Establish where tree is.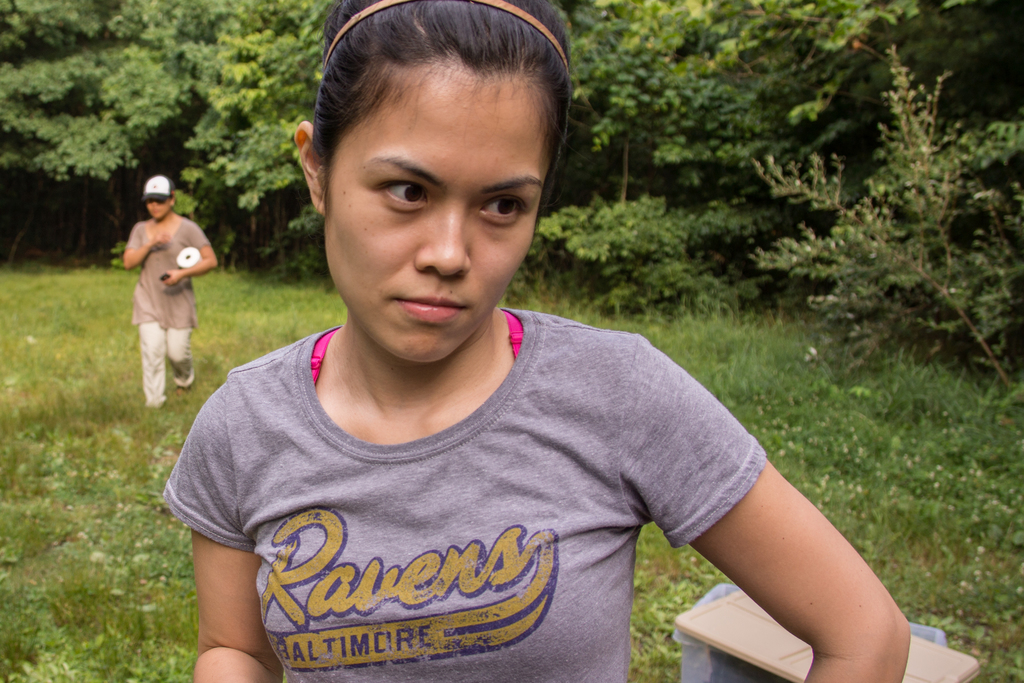
Established at detection(578, 0, 654, 246).
